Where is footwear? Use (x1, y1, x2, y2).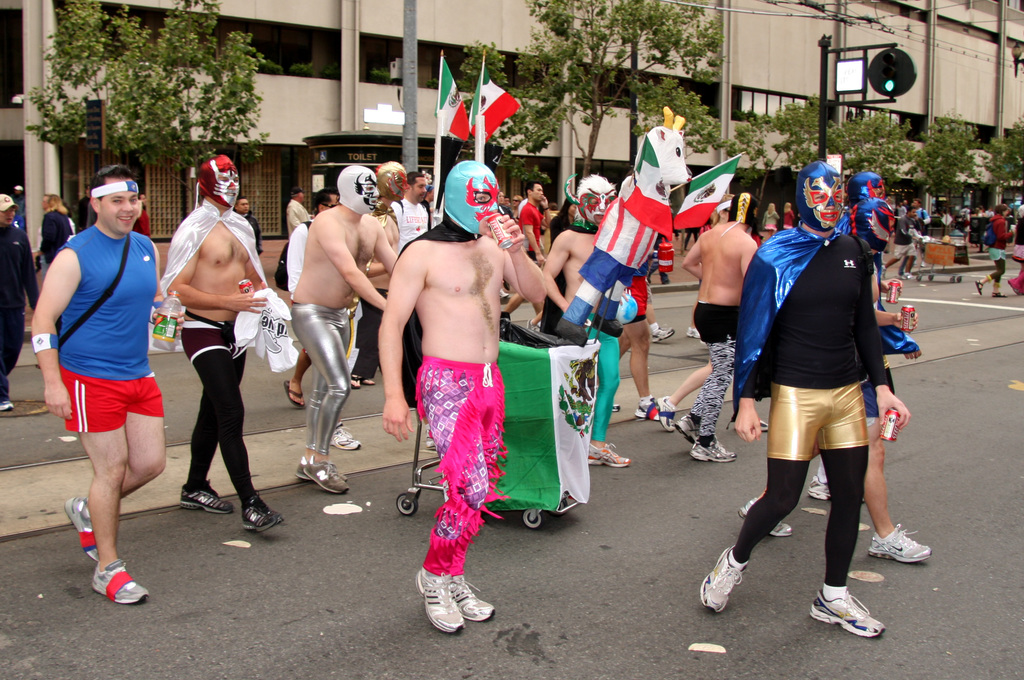
(866, 522, 932, 562).
